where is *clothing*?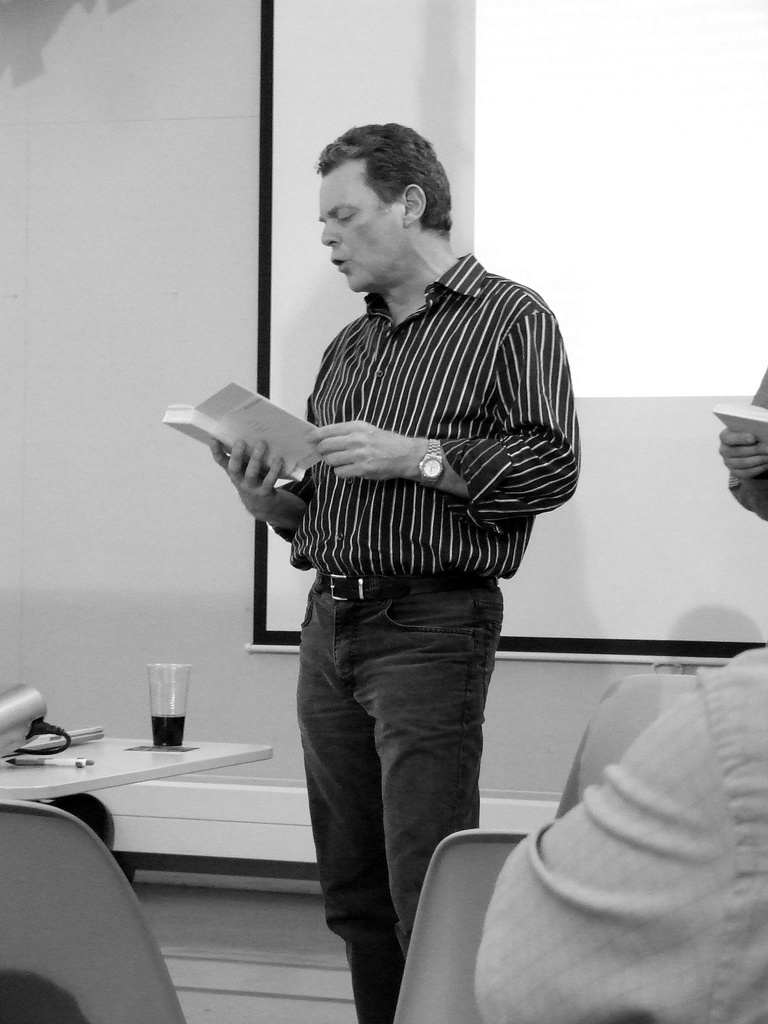
465, 628, 767, 1023.
